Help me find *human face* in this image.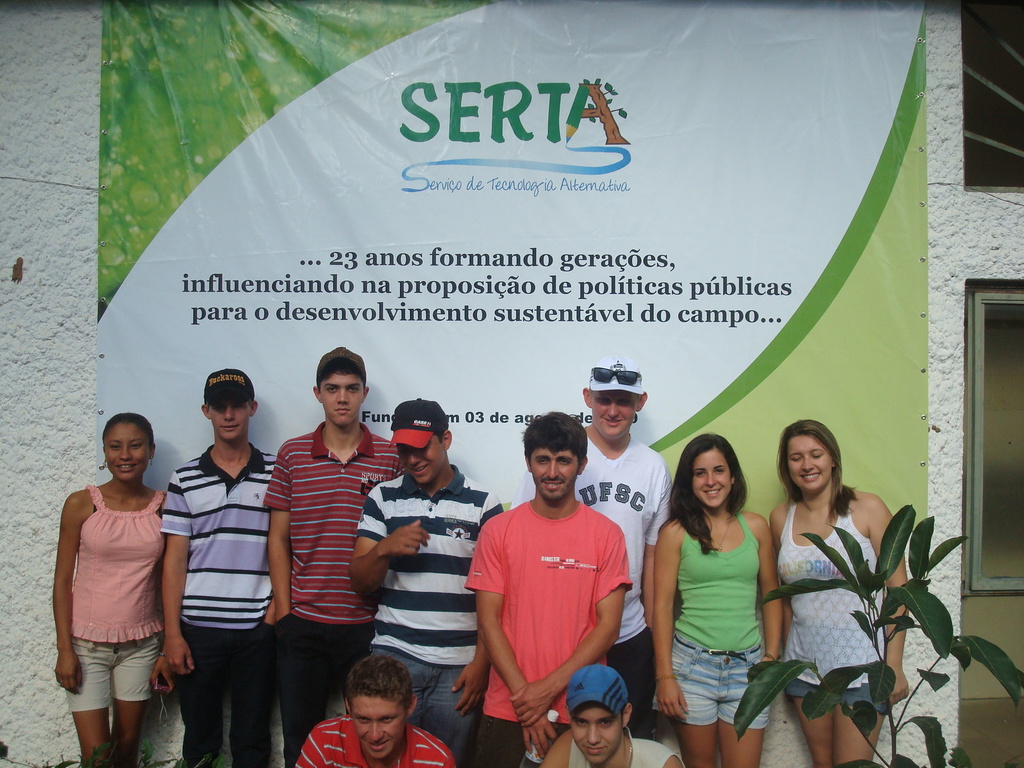
Found it: bbox=[531, 449, 581, 503].
